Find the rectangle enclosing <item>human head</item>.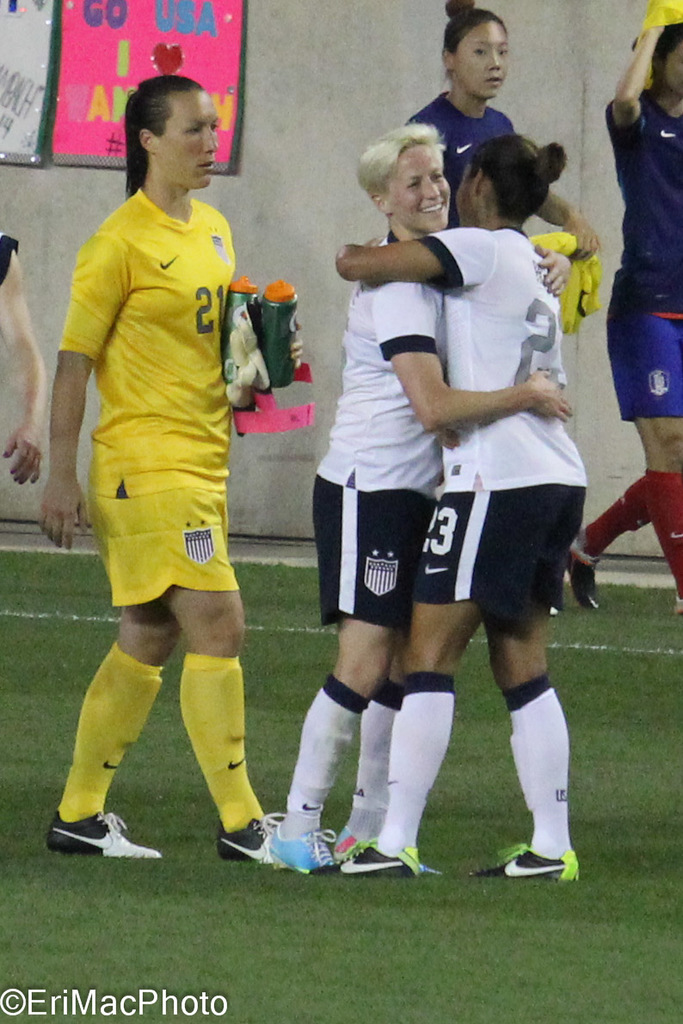
crop(647, 23, 682, 99).
